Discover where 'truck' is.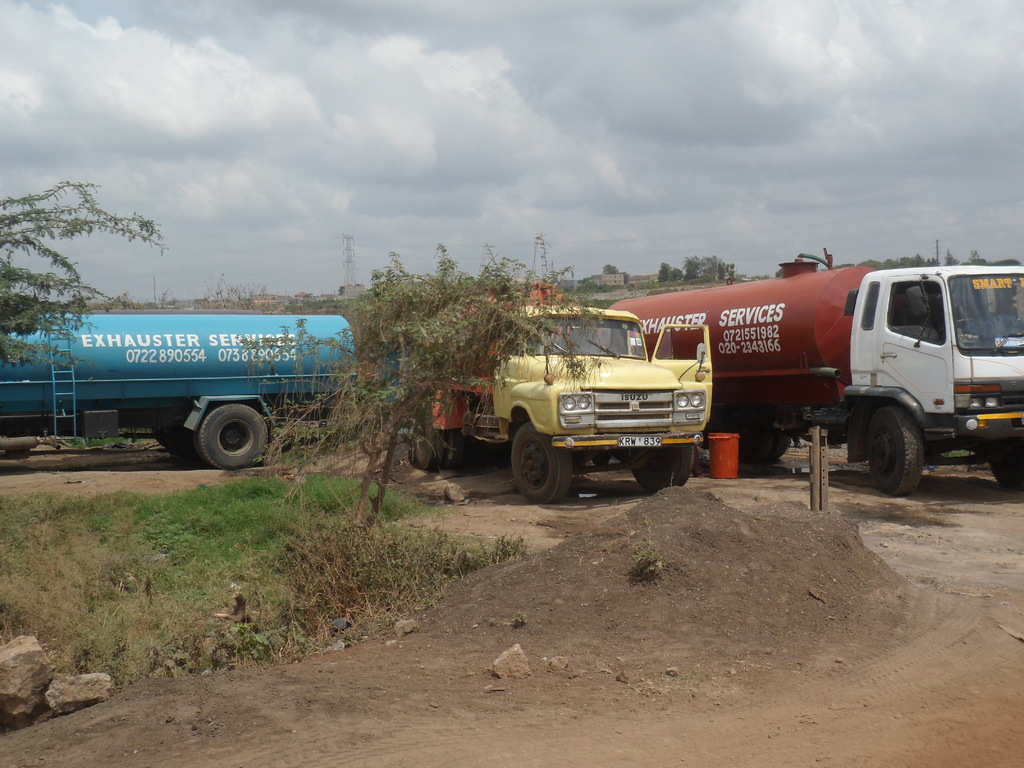
Discovered at [left=406, top=286, right=717, bottom=509].
